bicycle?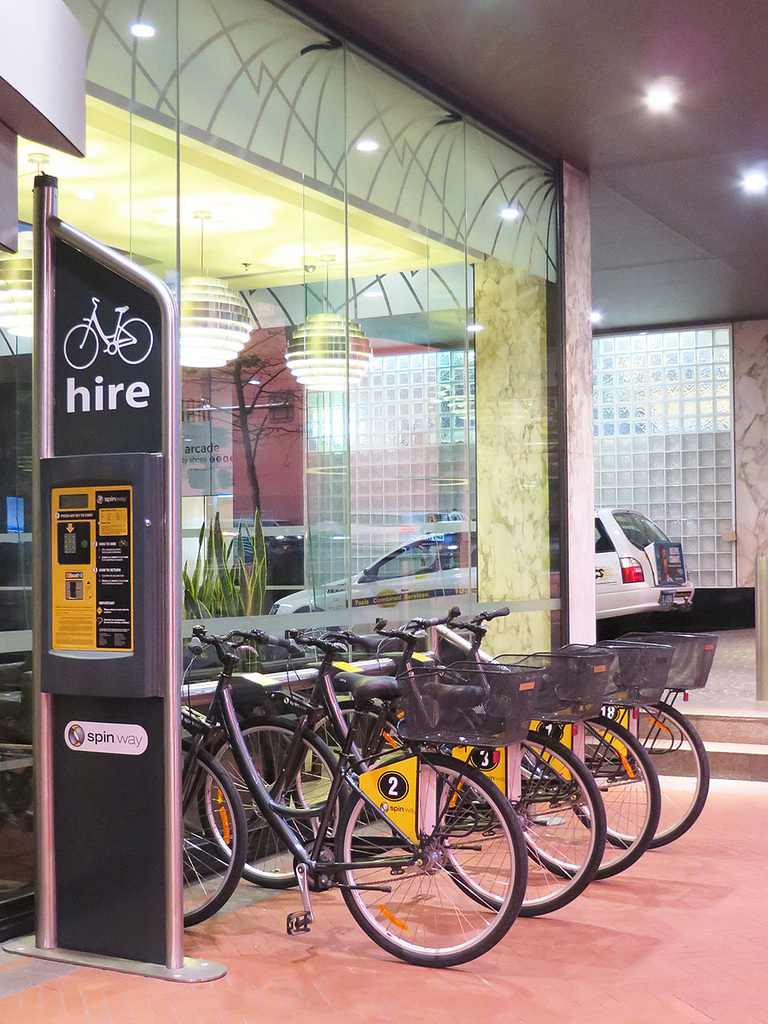
359 606 720 854
